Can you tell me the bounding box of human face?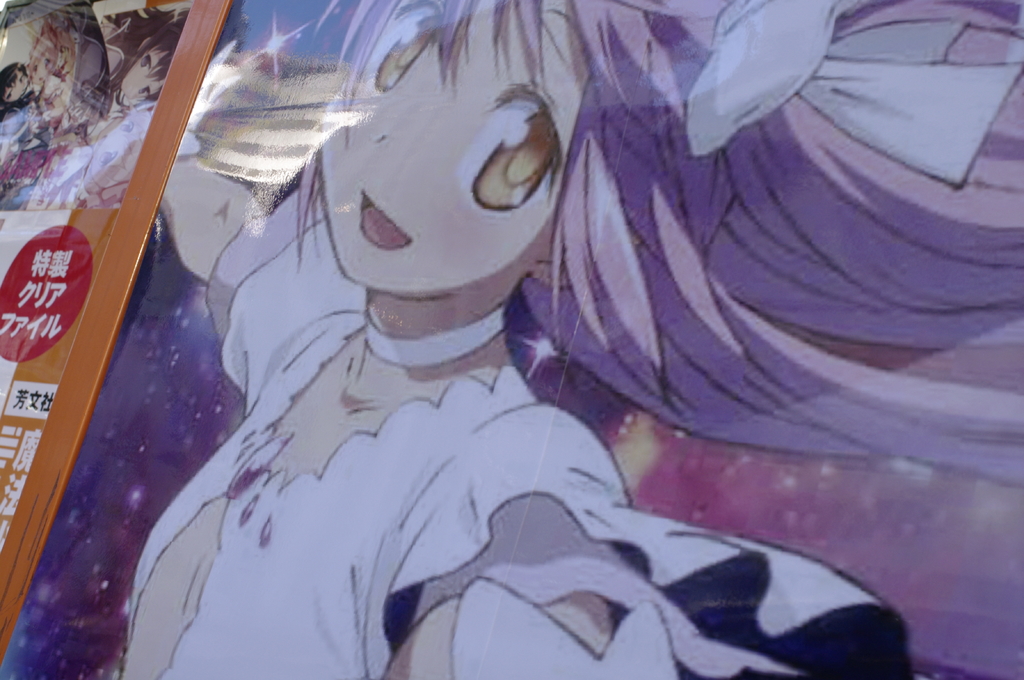
(118,49,172,105).
